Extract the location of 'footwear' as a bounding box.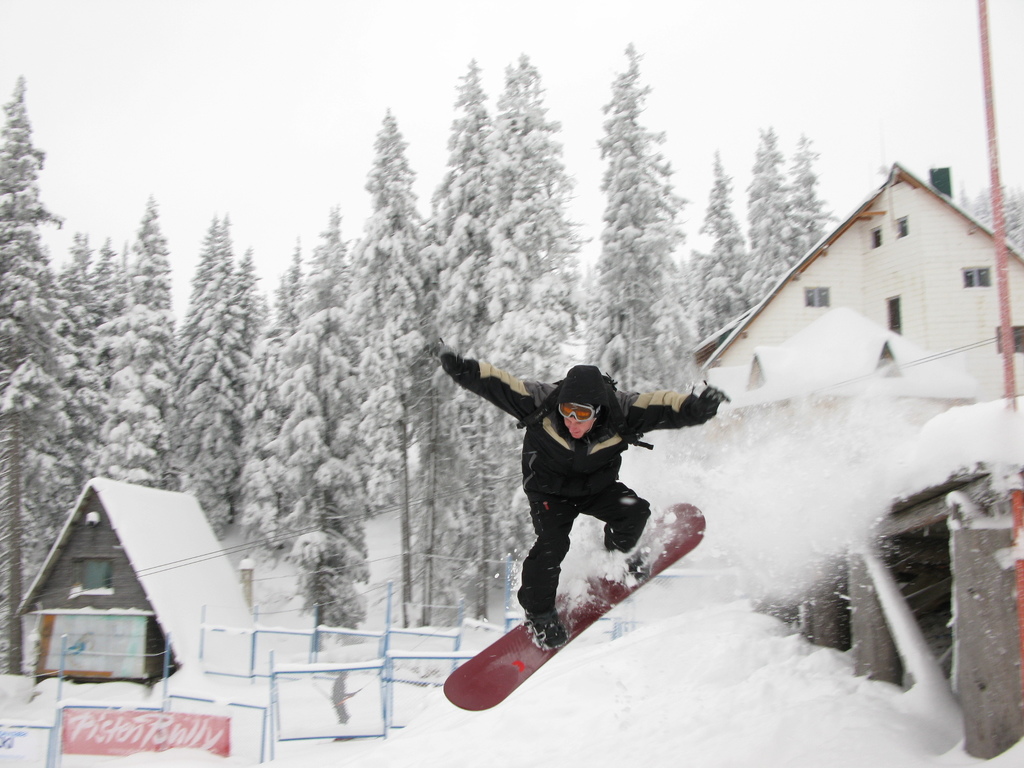
(x1=524, y1=606, x2=568, y2=648).
